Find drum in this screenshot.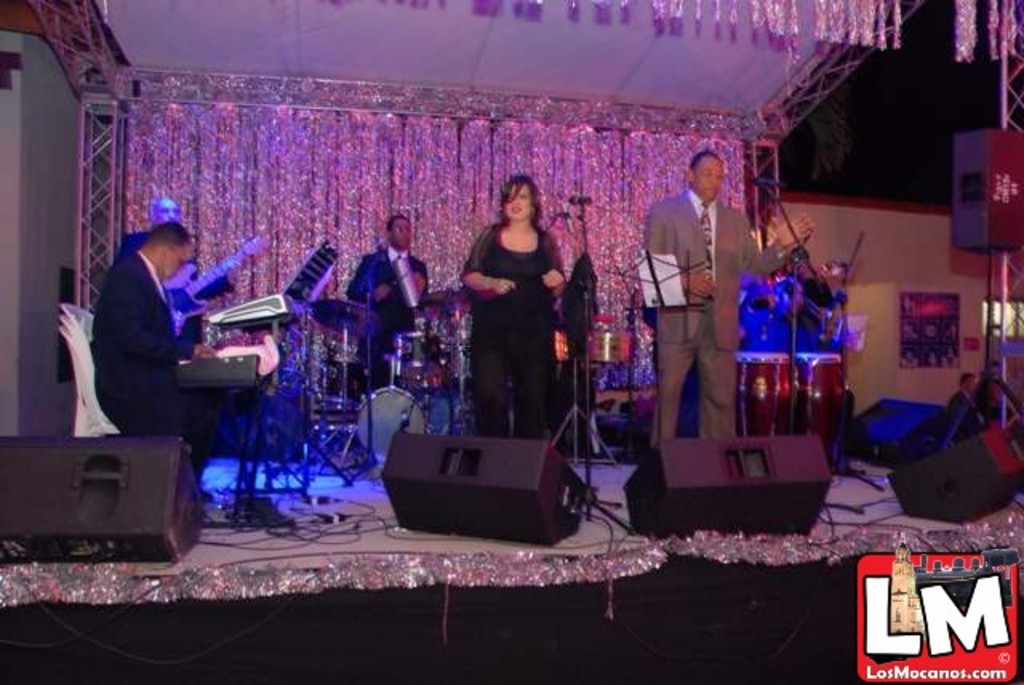
The bounding box for drum is 589, 333, 635, 365.
